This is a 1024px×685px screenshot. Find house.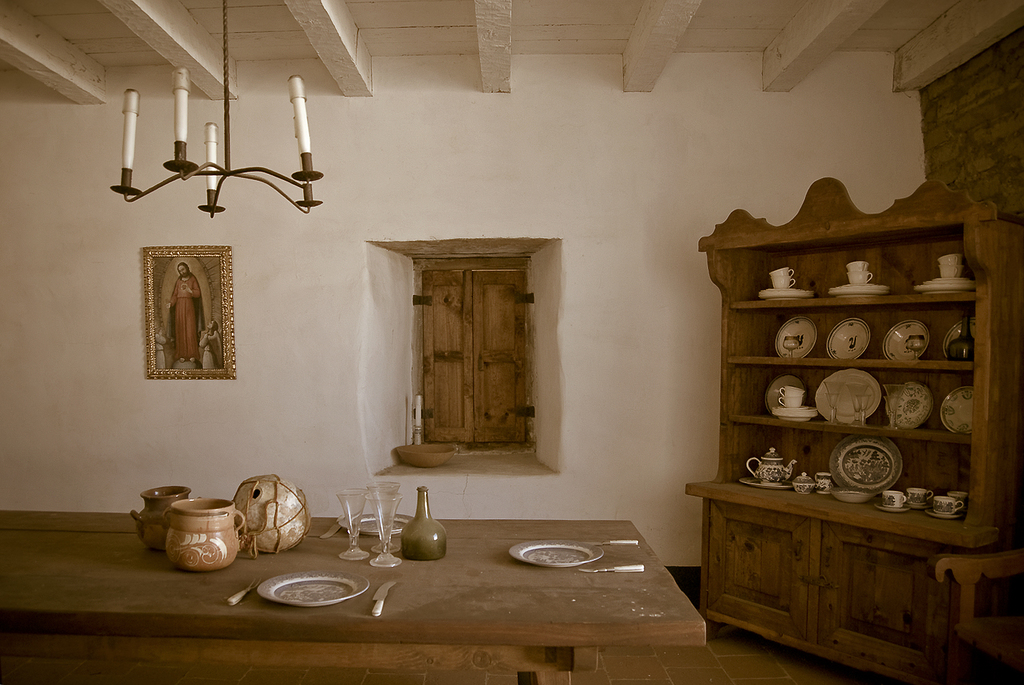
Bounding box: (left=0, top=0, right=1023, bottom=684).
